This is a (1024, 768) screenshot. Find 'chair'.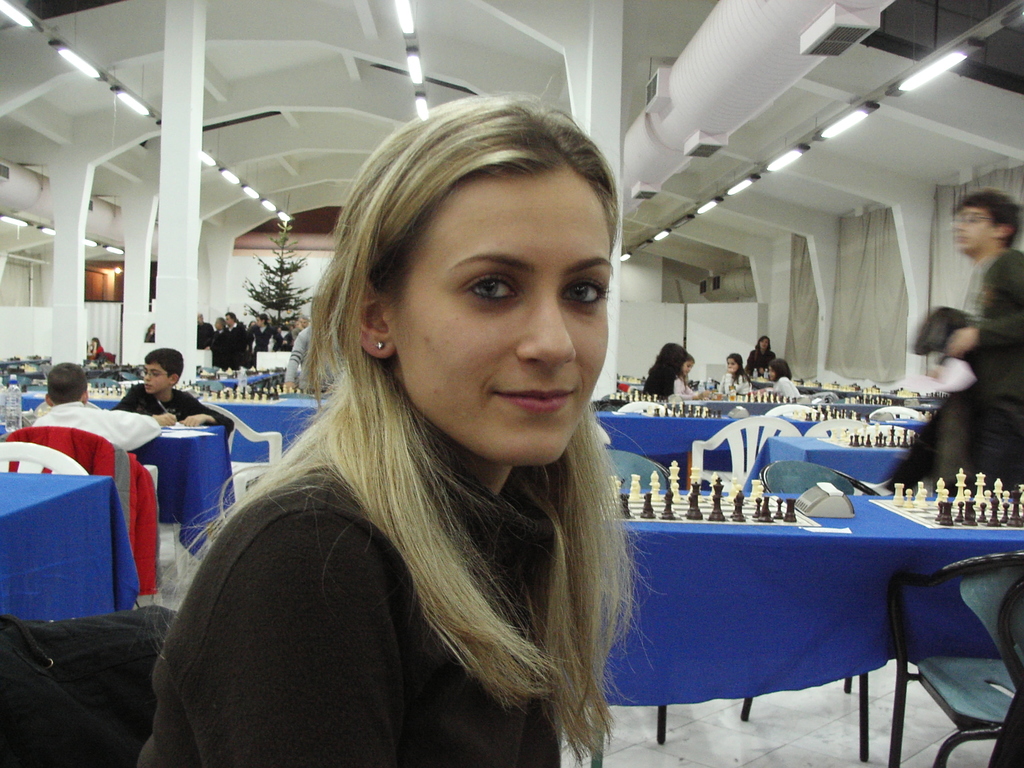
Bounding box: pyautogui.locateOnScreen(0, 442, 88, 476).
